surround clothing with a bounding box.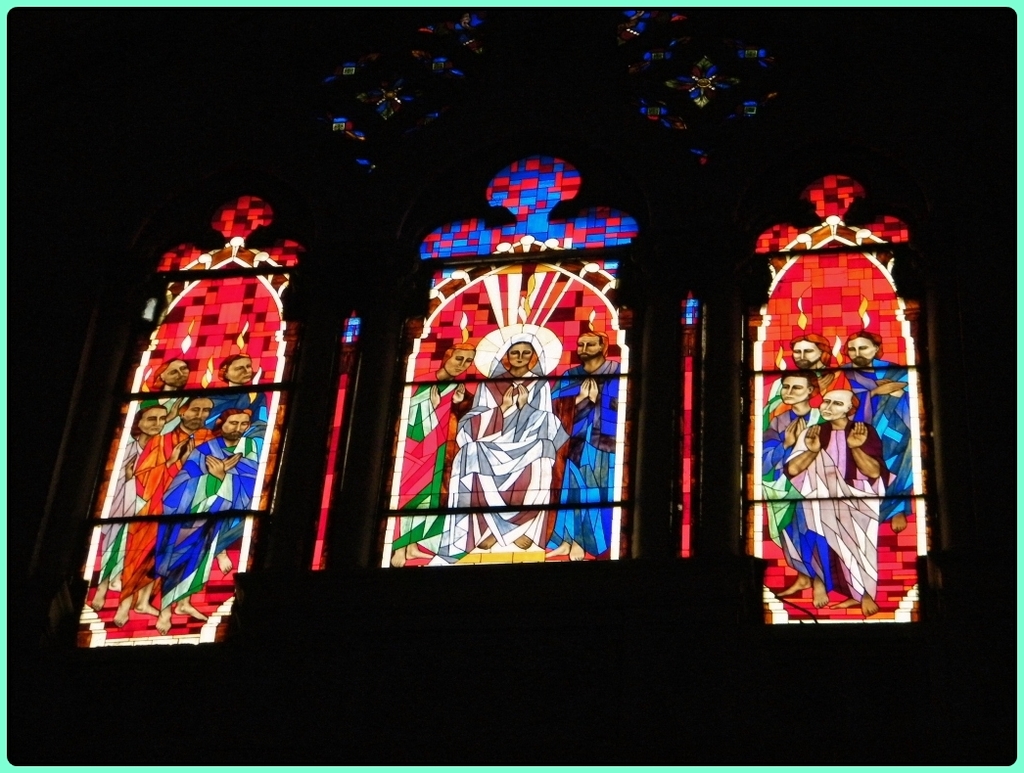
(x1=846, y1=360, x2=915, y2=513).
